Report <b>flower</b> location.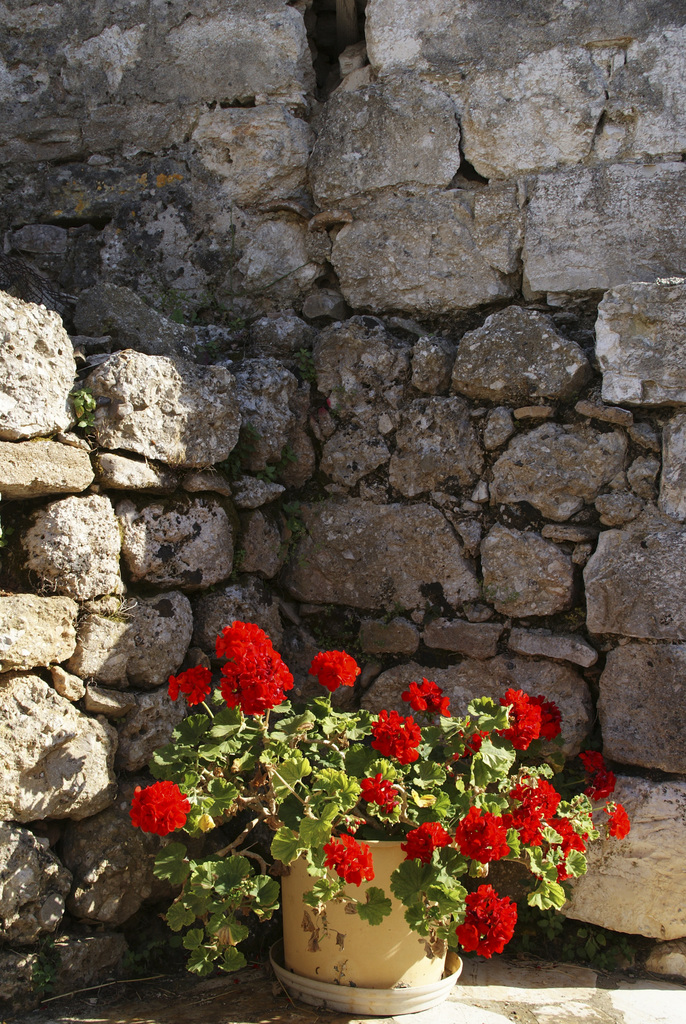
Report: select_region(125, 778, 190, 843).
